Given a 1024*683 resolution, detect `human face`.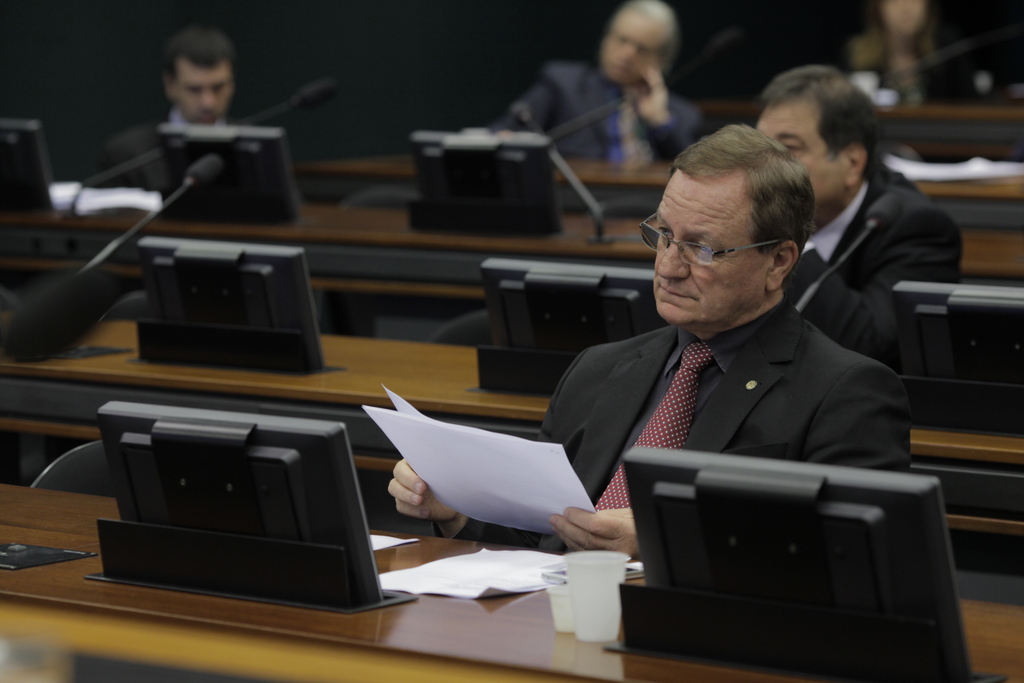
753, 88, 840, 213.
